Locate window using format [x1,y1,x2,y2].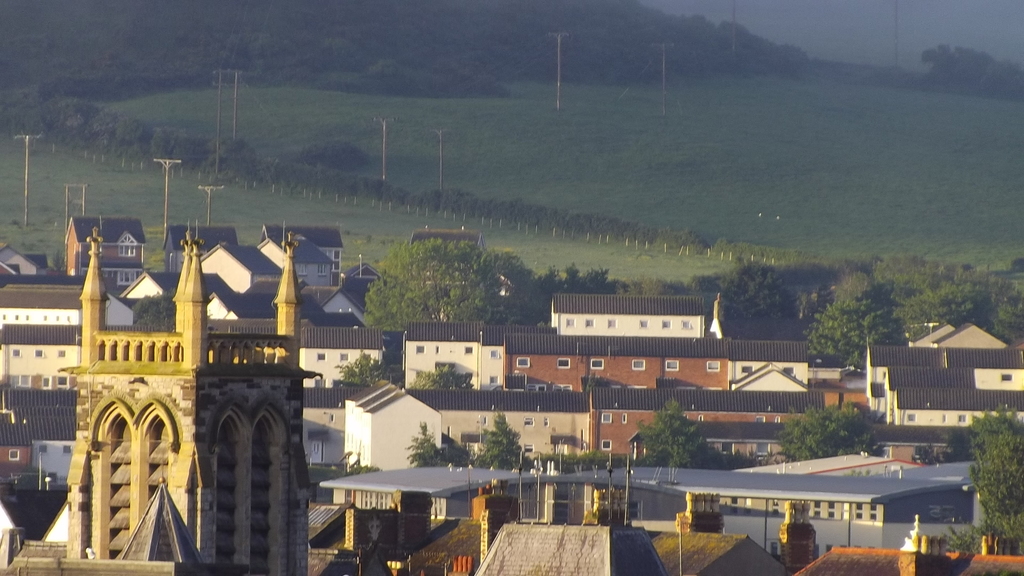
[488,375,499,383].
